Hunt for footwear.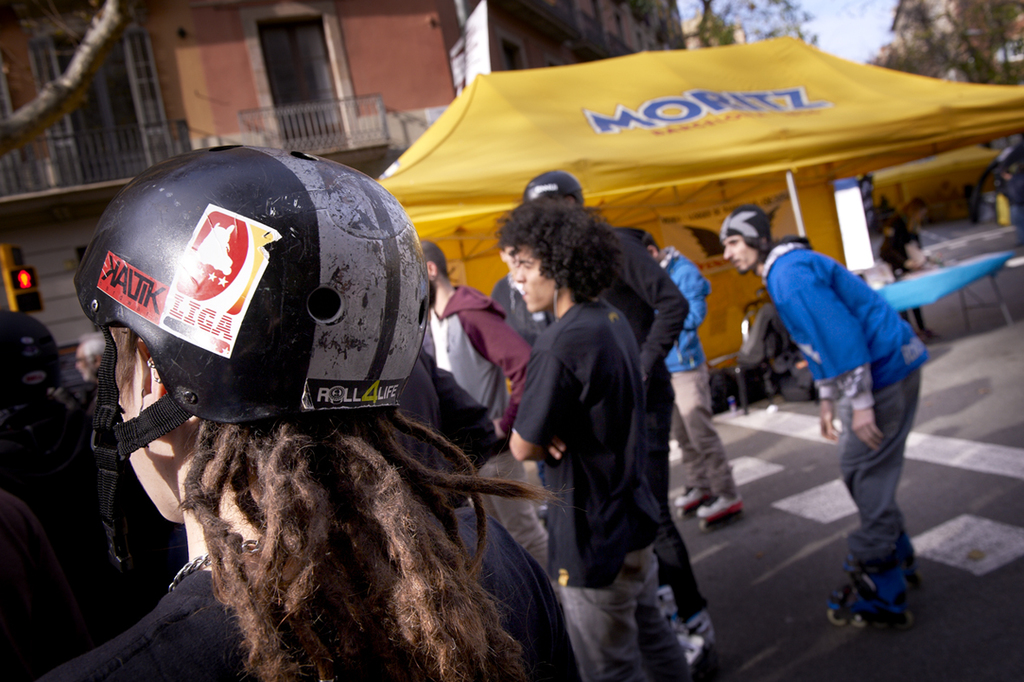
Hunted down at 826/592/876/631.
